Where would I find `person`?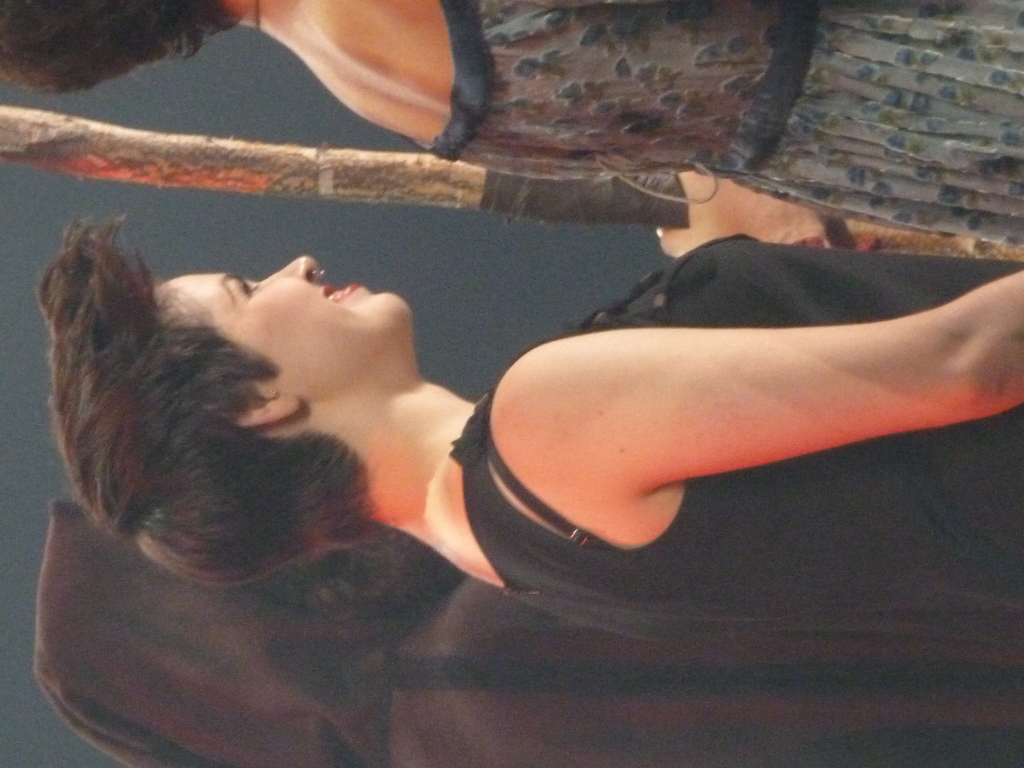
At region(50, 224, 1023, 643).
